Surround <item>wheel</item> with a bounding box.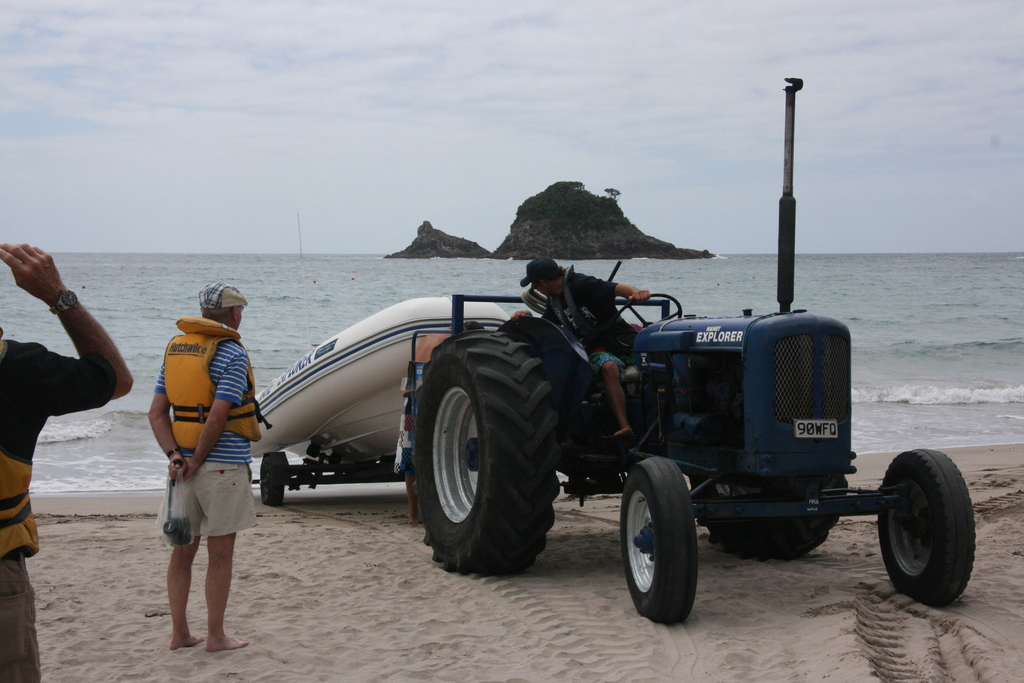
[x1=260, y1=458, x2=282, y2=506].
